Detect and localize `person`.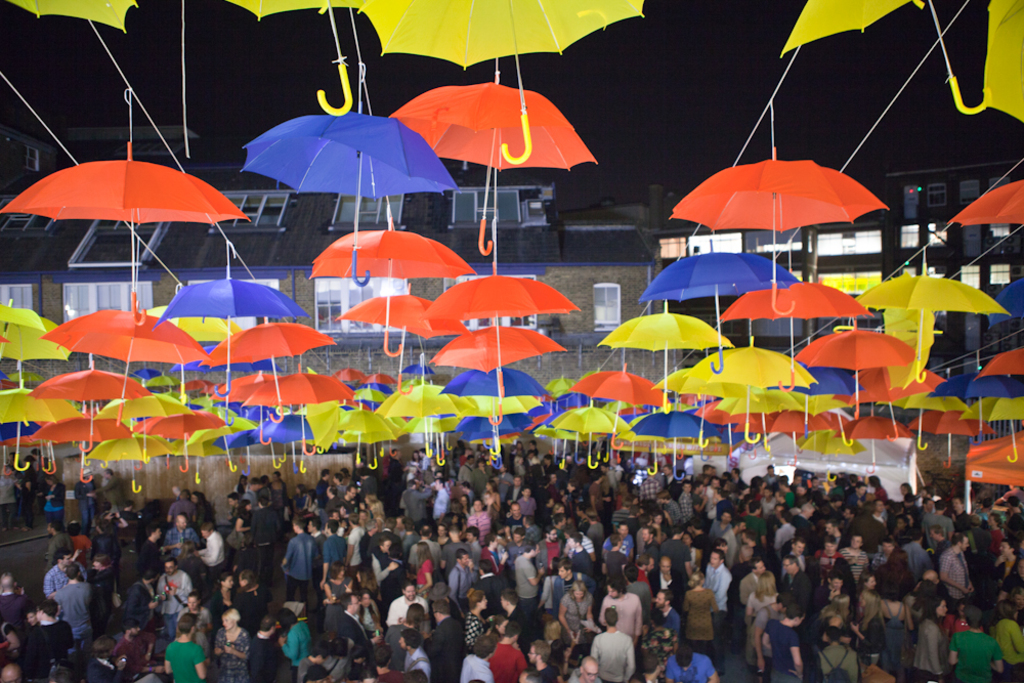
Localized at x1=812, y1=537, x2=842, y2=578.
